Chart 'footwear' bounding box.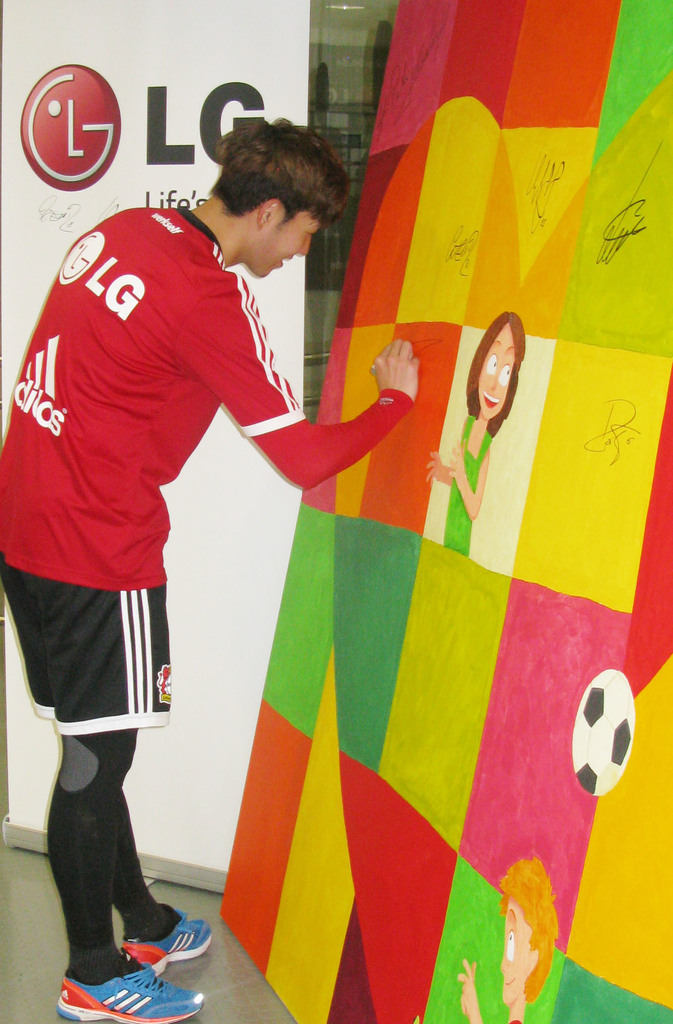
Charted: x1=118 y1=904 x2=212 y2=981.
